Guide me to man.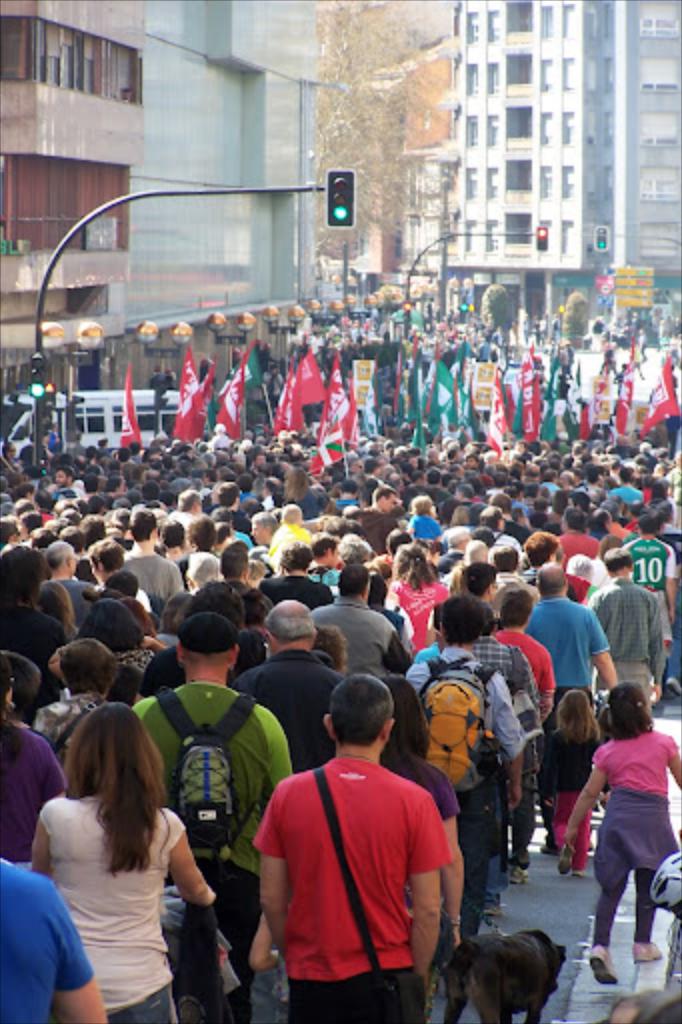
Guidance: 252/672/460/1022.
